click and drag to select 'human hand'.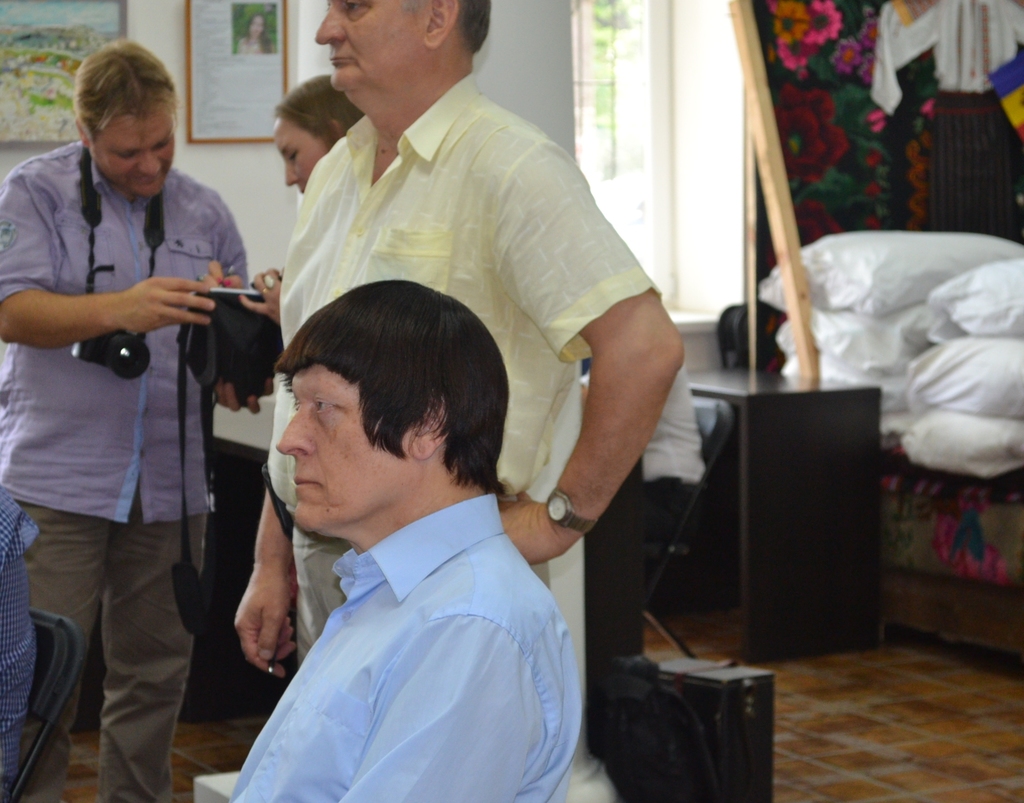
Selection: (499,491,573,569).
